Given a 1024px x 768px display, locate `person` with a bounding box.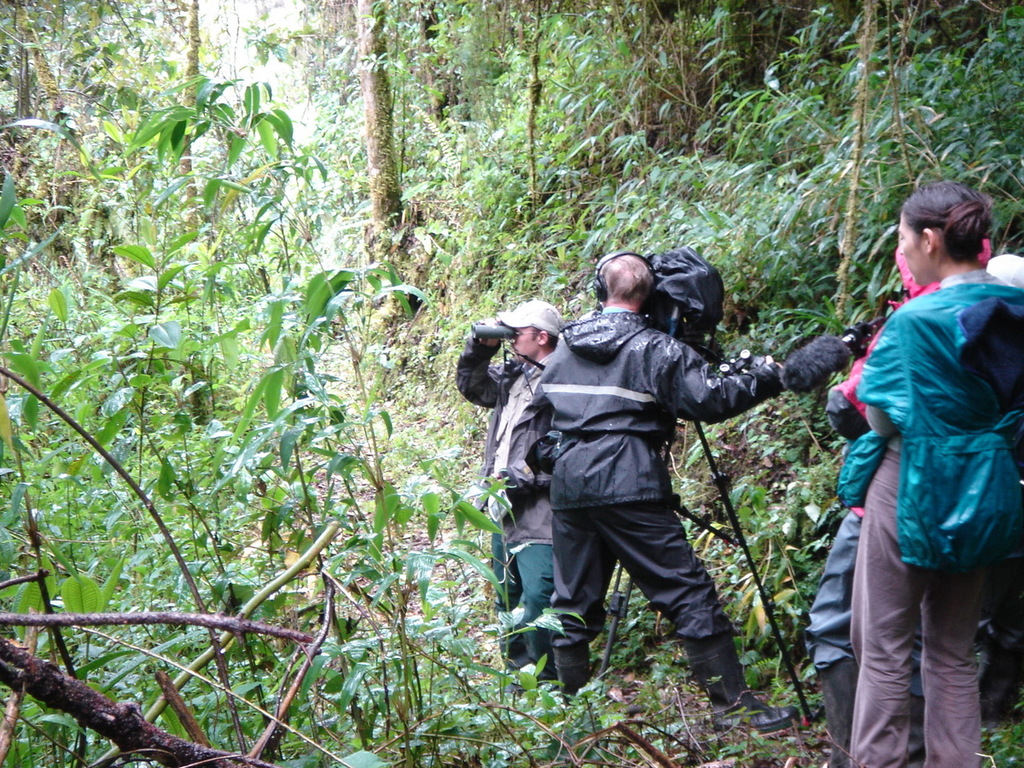
Located: crop(510, 238, 769, 707).
